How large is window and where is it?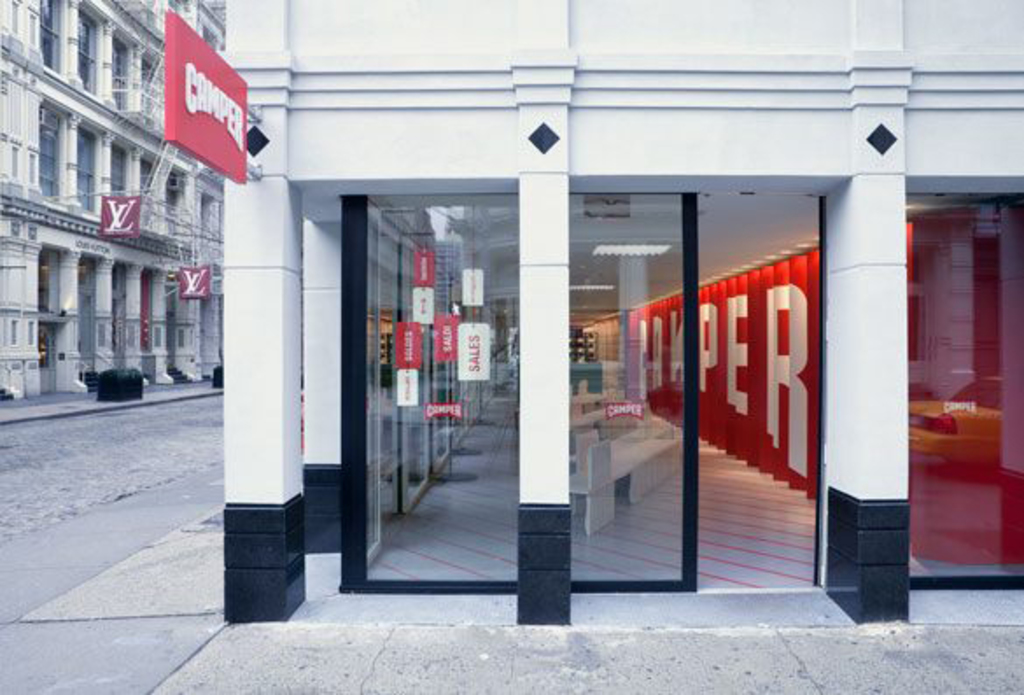
Bounding box: rect(37, 0, 60, 75).
